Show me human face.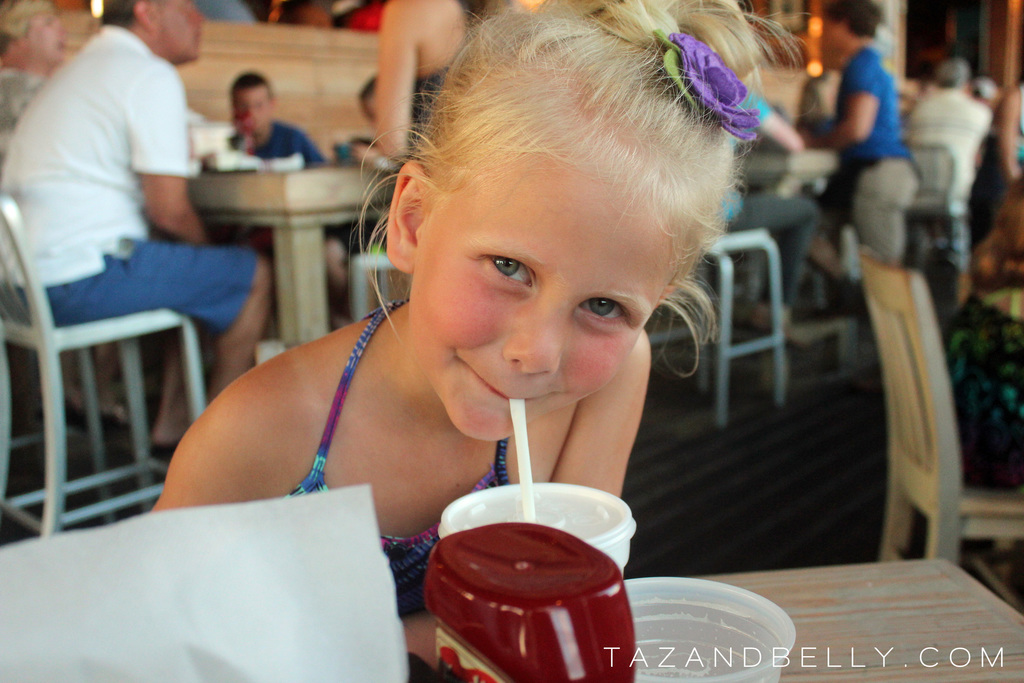
human face is here: <bbox>156, 0, 198, 68</bbox>.
